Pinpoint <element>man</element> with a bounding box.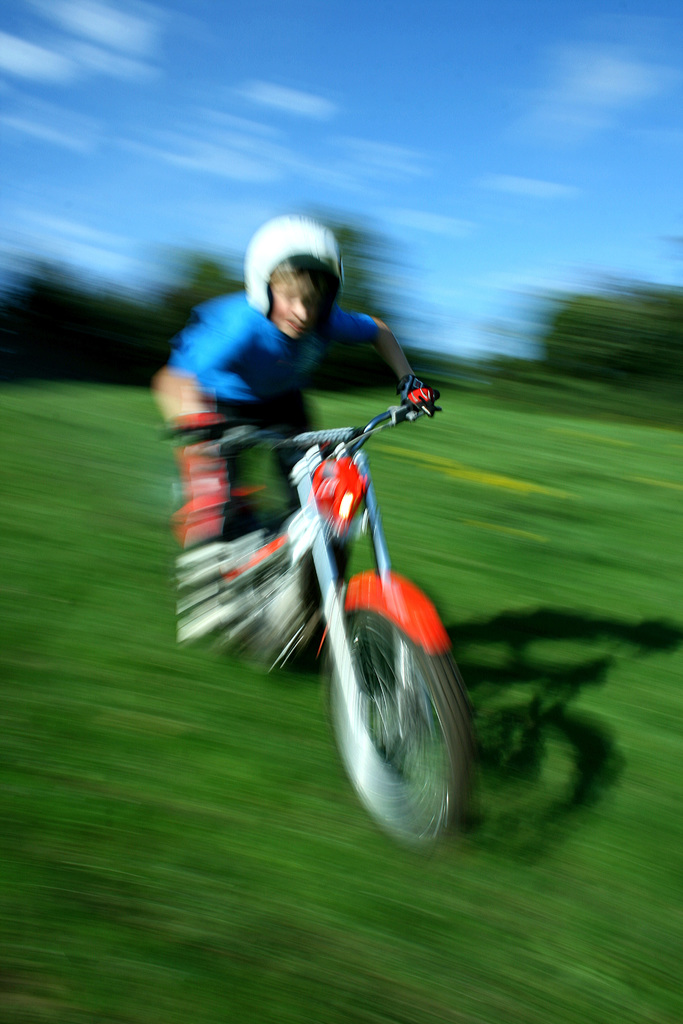
<box>156,253,419,728</box>.
